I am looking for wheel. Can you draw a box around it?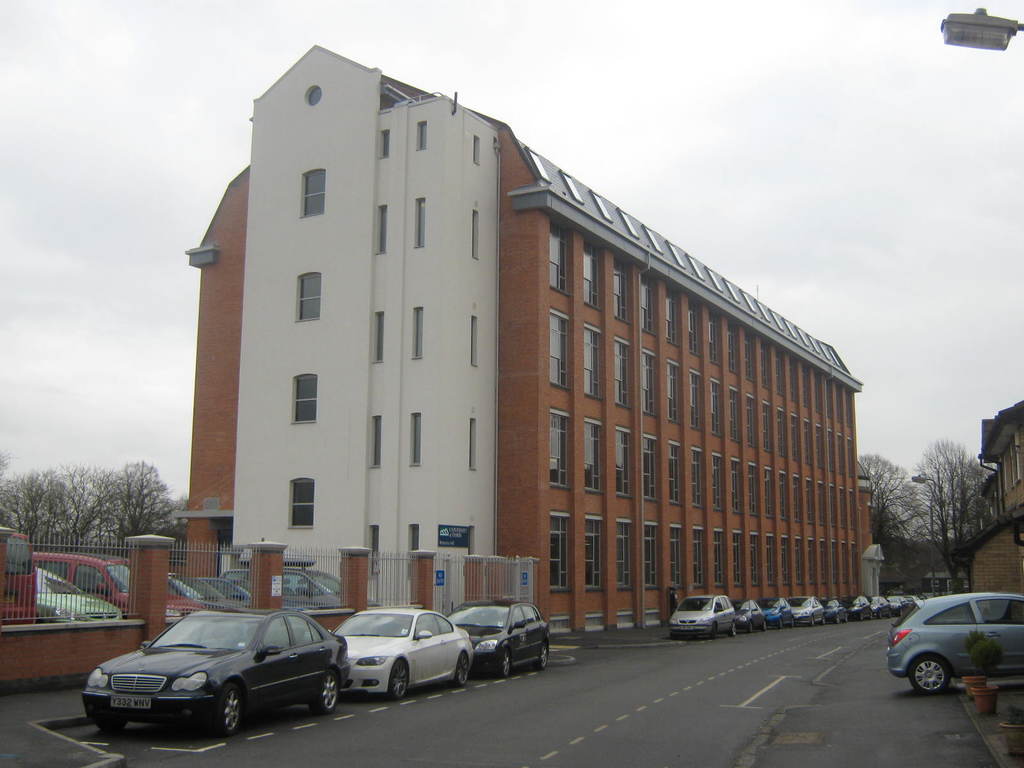
Sure, the bounding box is {"left": 763, "top": 620, "right": 771, "bottom": 630}.
